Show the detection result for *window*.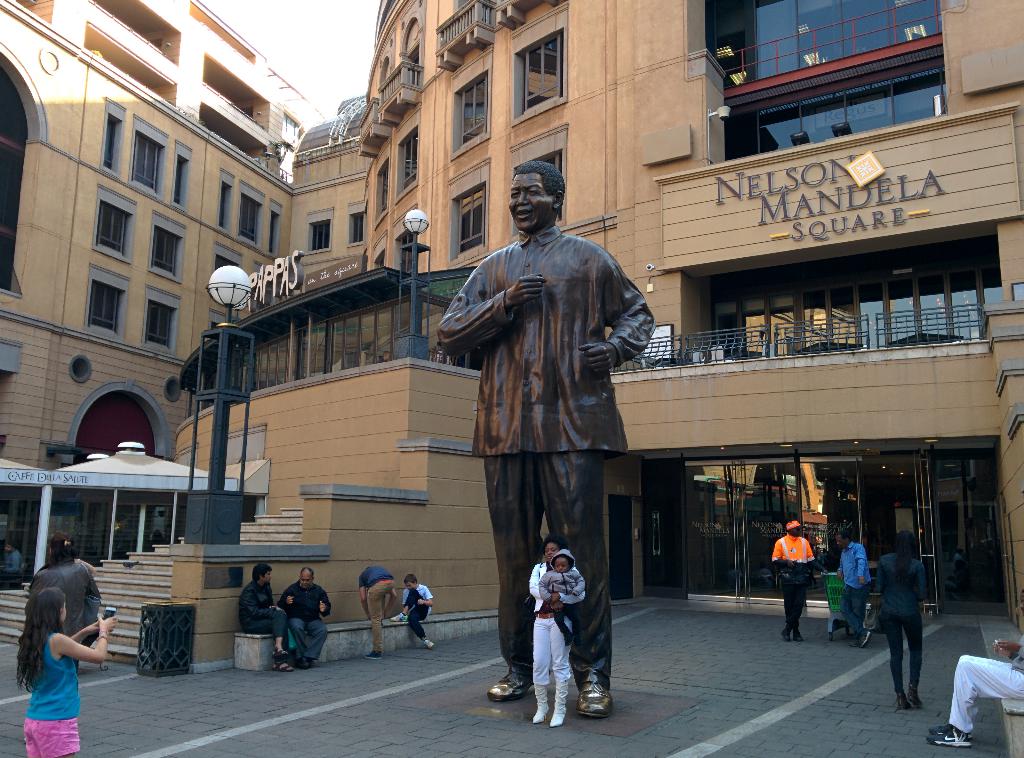
left=726, top=58, right=946, bottom=161.
